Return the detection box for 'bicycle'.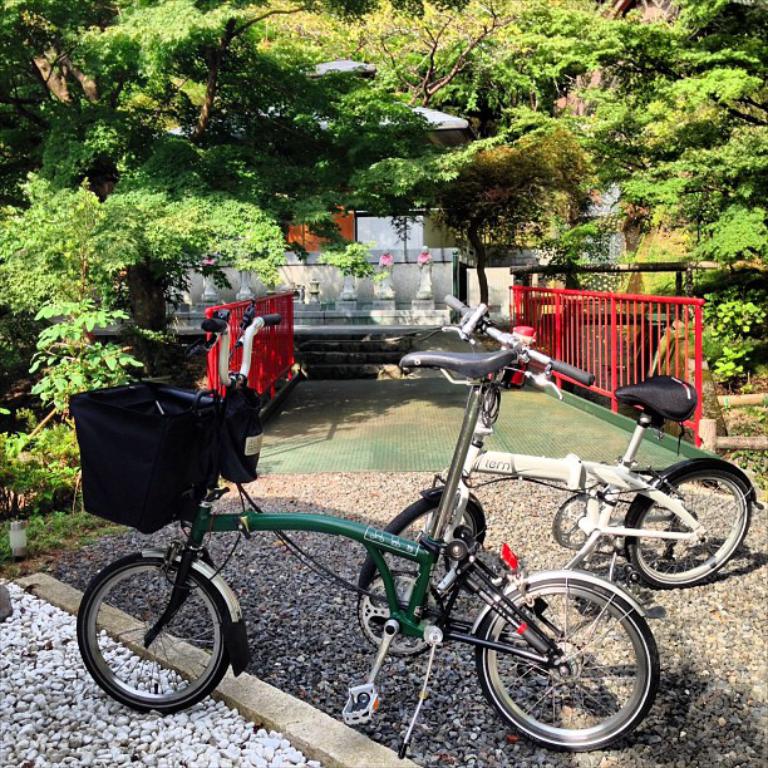
region(65, 311, 663, 762).
